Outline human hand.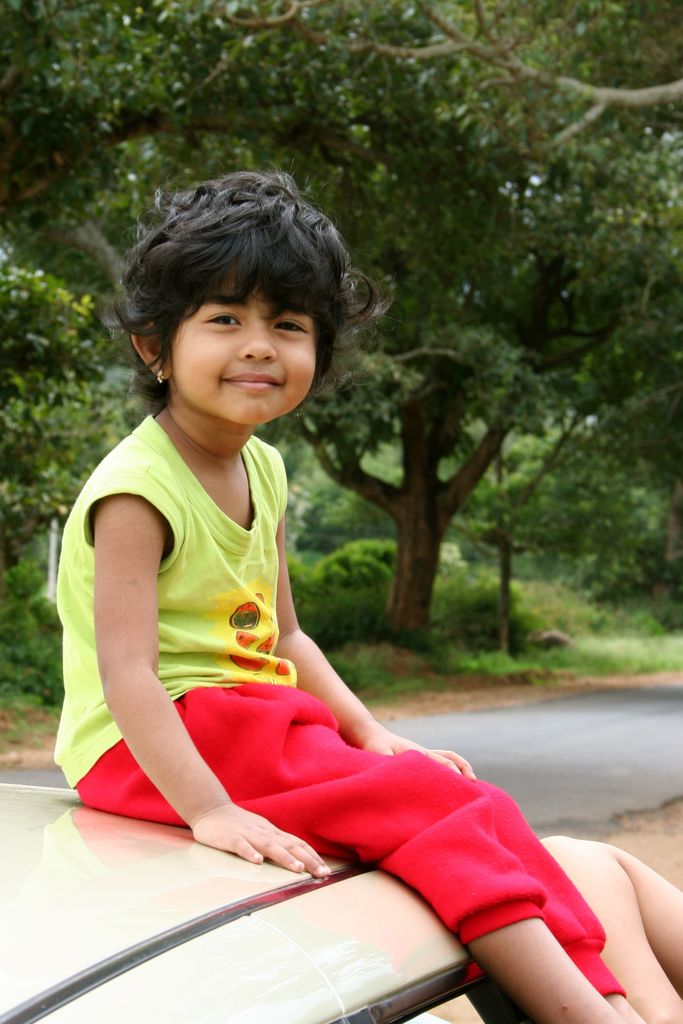
Outline: {"x1": 166, "y1": 799, "x2": 319, "y2": 891}.
